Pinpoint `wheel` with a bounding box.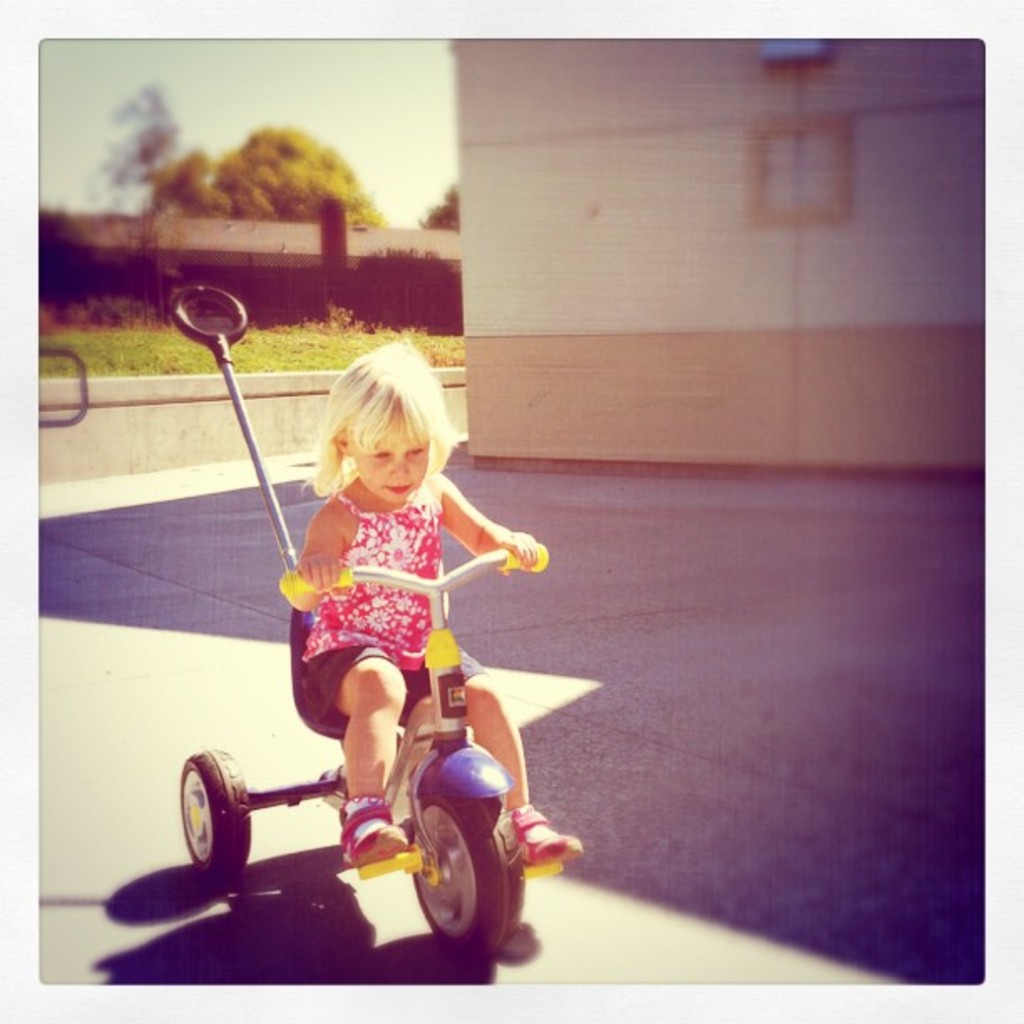
box(172, 745, 248, 883).
